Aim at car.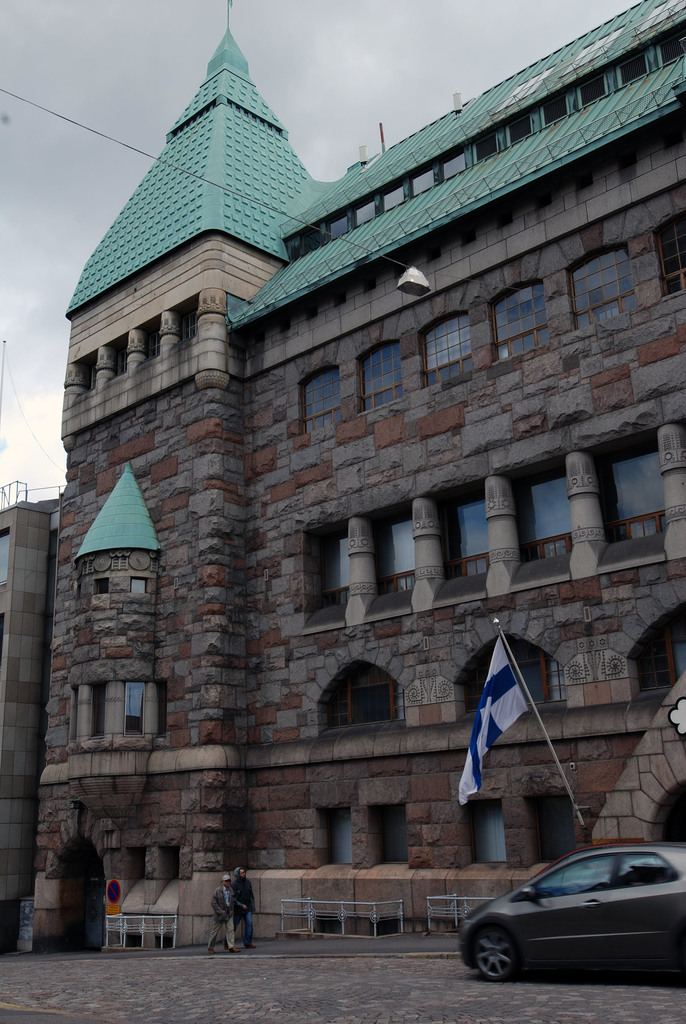
Aimed at [x1=449, y1=840, x2=684, y2=984].
